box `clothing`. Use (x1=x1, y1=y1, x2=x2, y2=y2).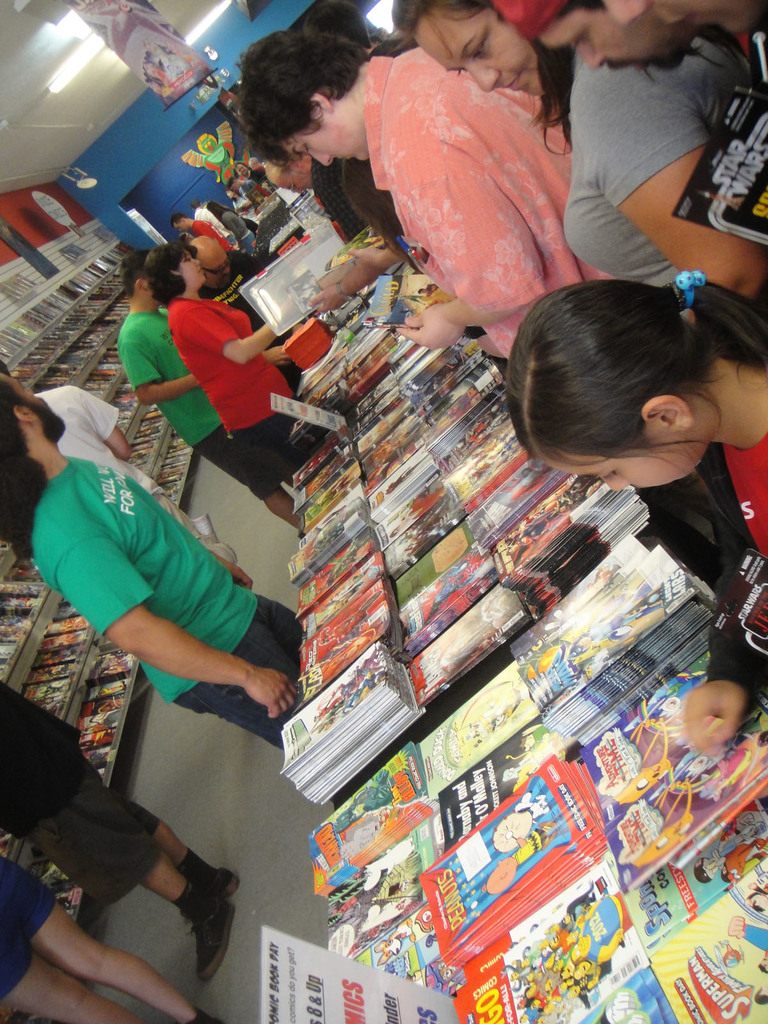
(x1=314, y1=158, x2=363, y2=246).
